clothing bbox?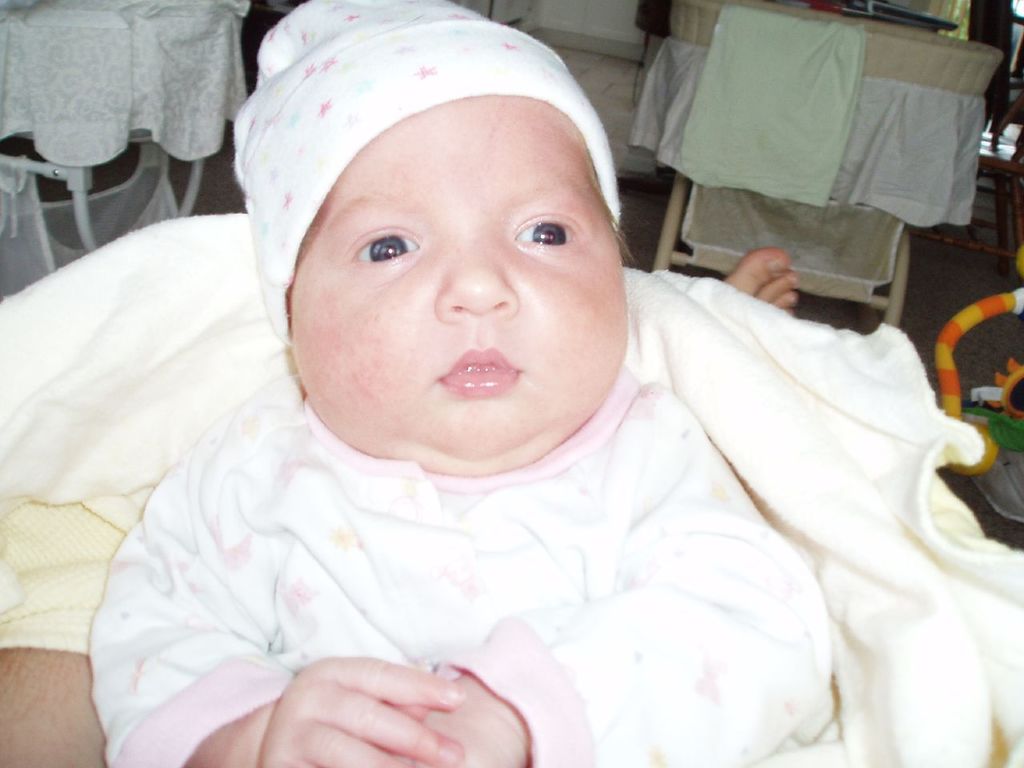
87, 62, 878, 730
